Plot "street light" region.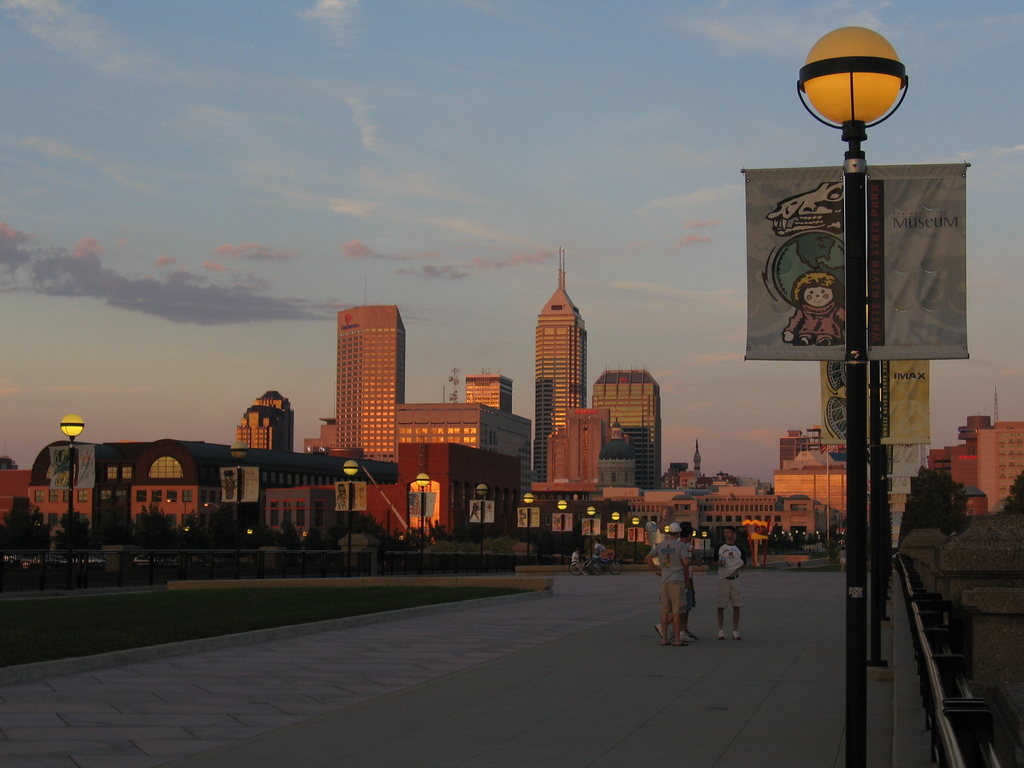
Plotted at rect(201, 497, 222, 512).
